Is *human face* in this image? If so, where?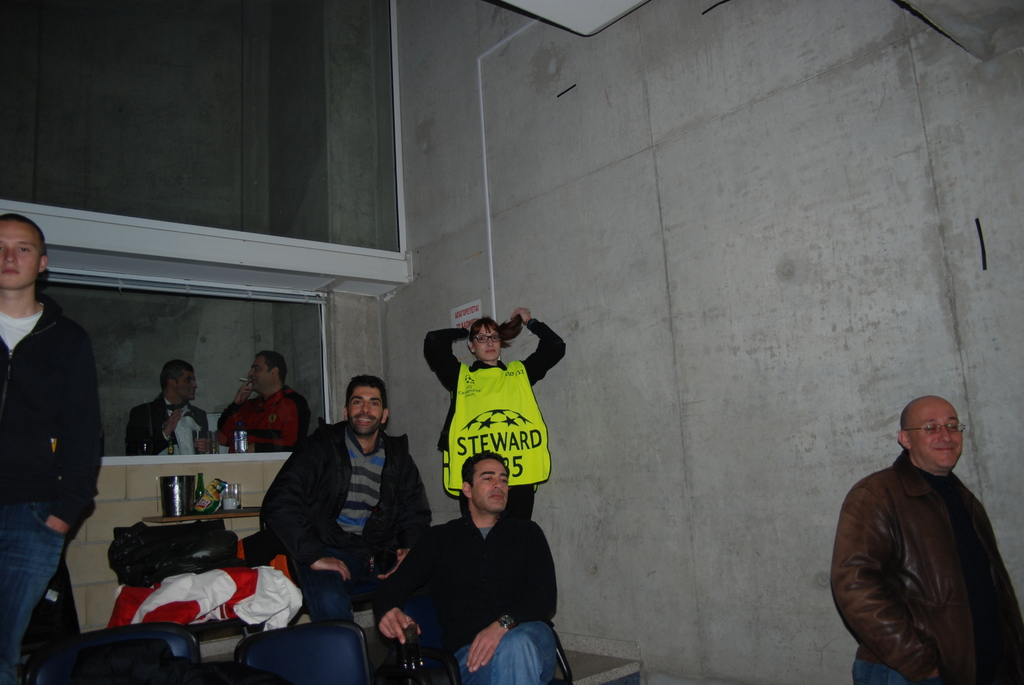
Yes, at 246,356,273,394.
